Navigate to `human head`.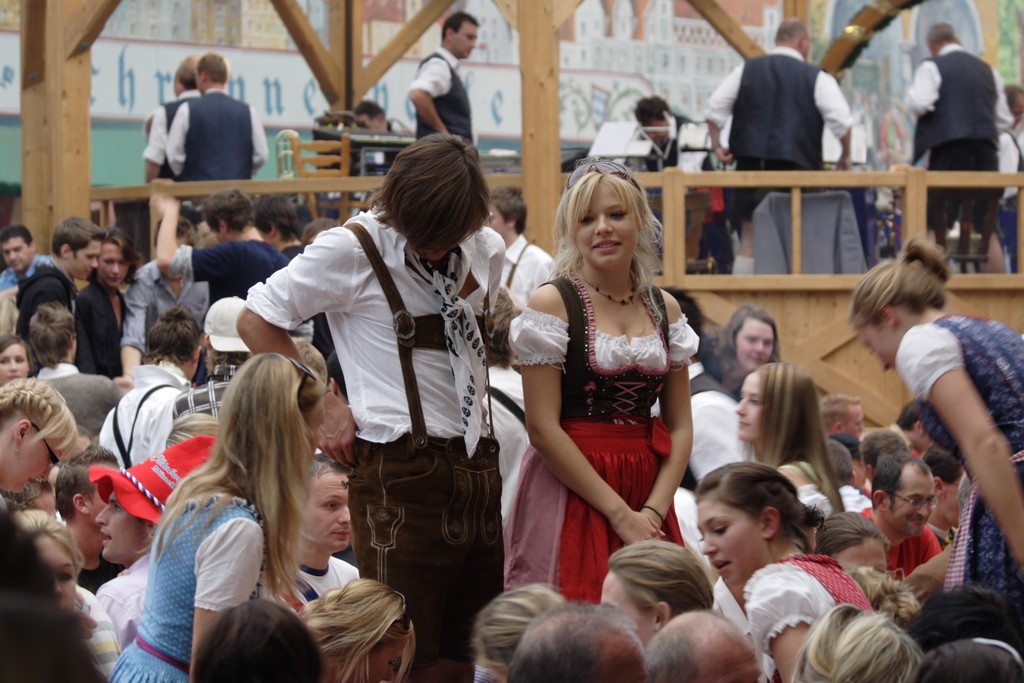
Navigation target: (x1=48, y1=437, x2=124, y2=542).
